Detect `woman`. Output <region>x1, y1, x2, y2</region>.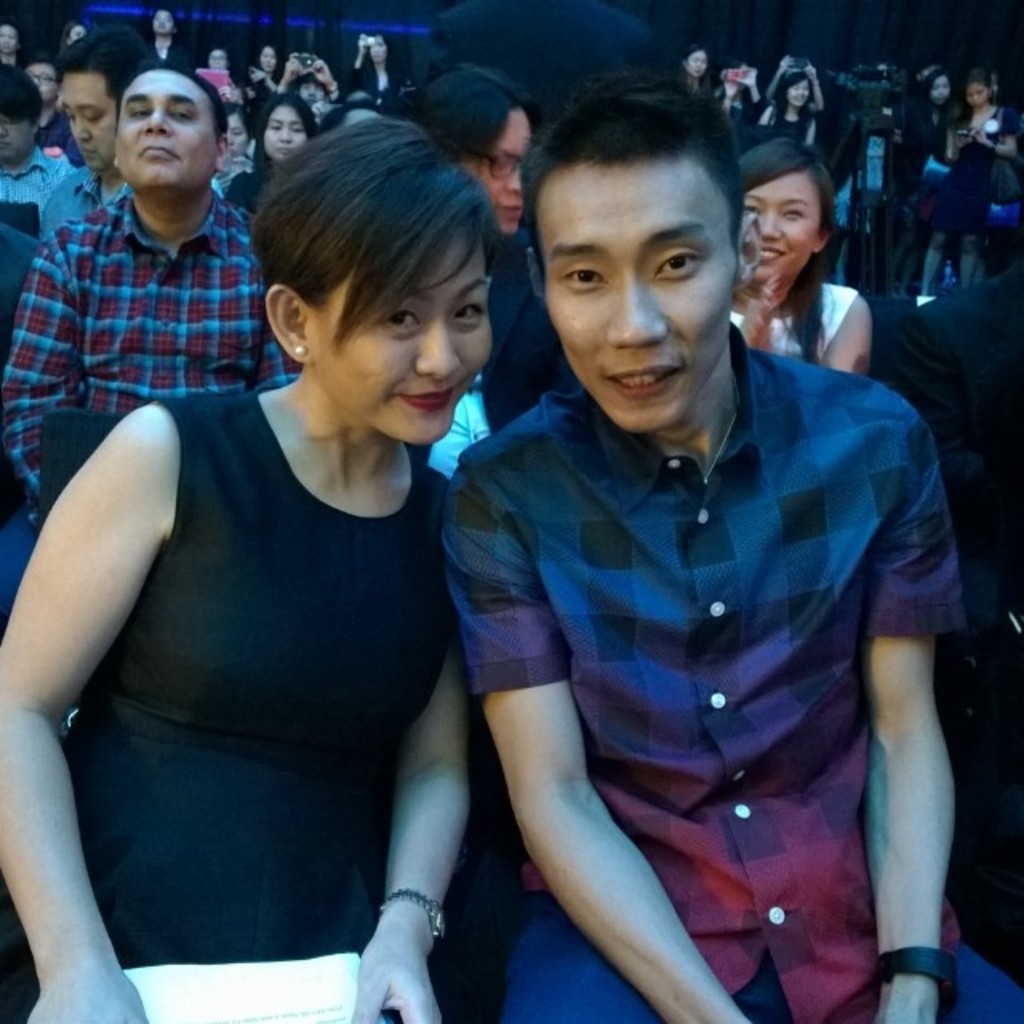
<region>30, 80, 541, 1023</region>.
